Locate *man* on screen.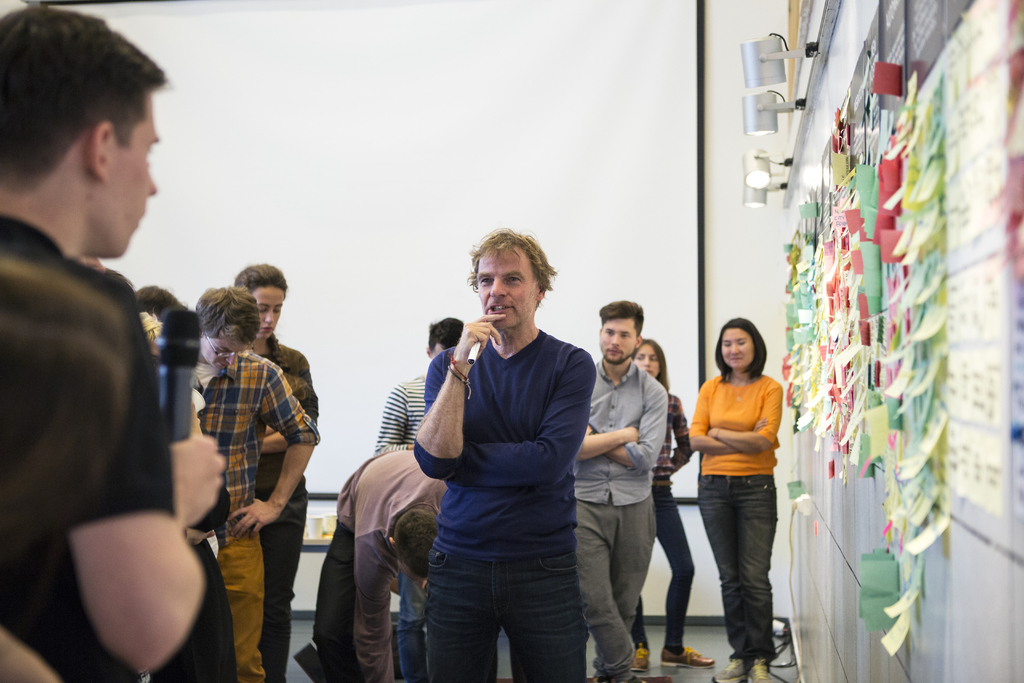
On screen at box(374, 317, 465, 451).
